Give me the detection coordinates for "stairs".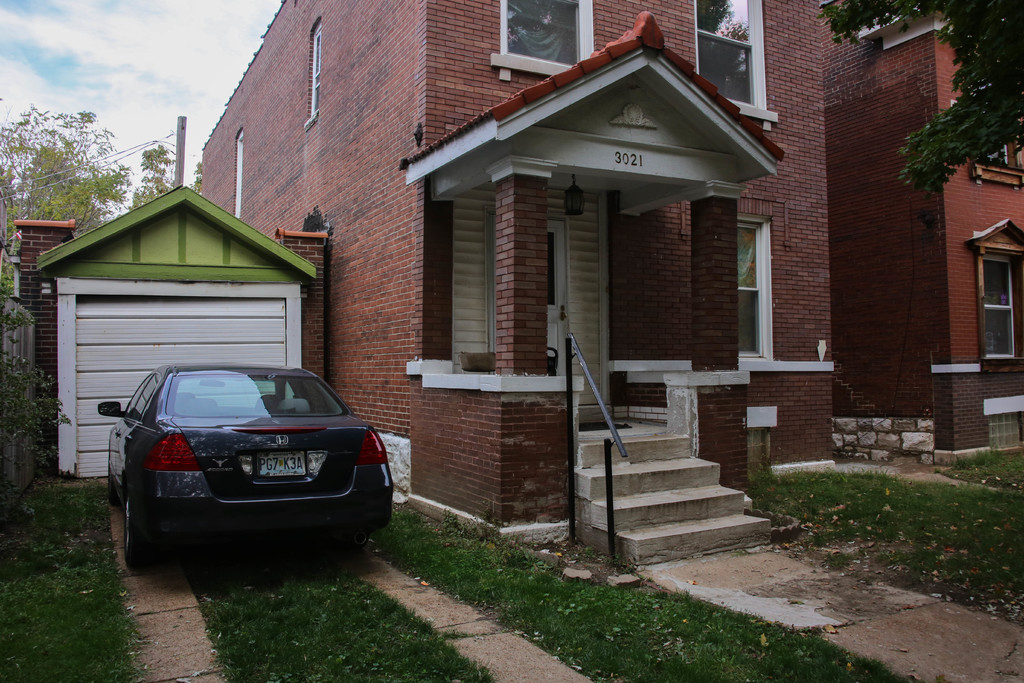
[left=568, top=435, right=774, bottom=570].
